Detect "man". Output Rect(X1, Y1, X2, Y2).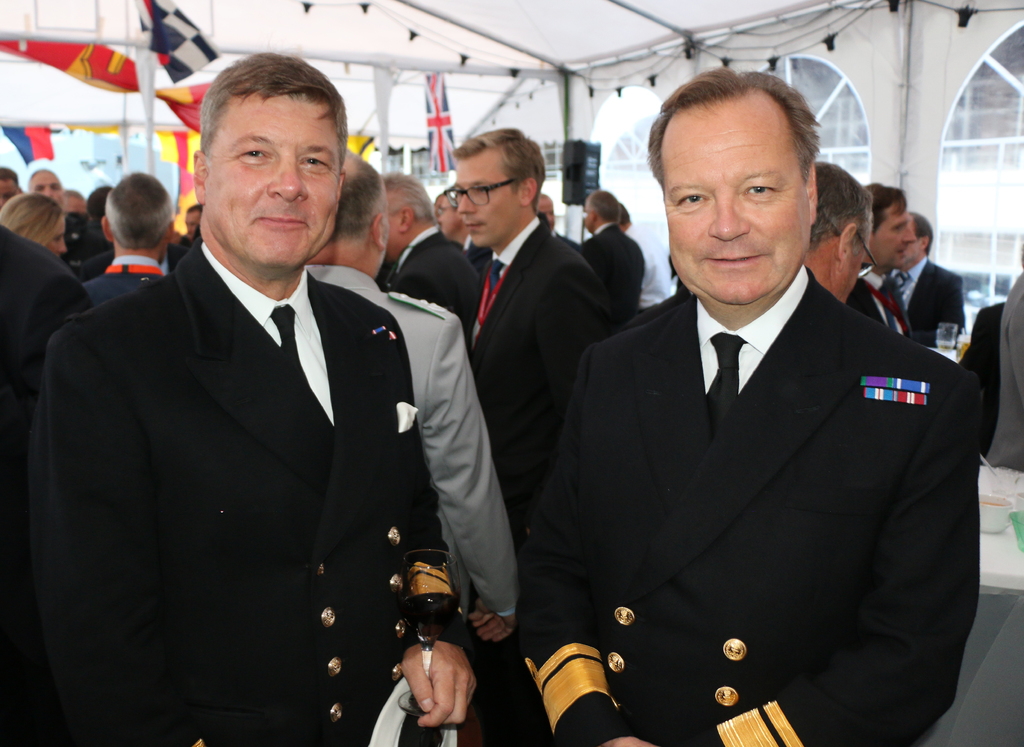
Rect(573, 188, 644, 318).
